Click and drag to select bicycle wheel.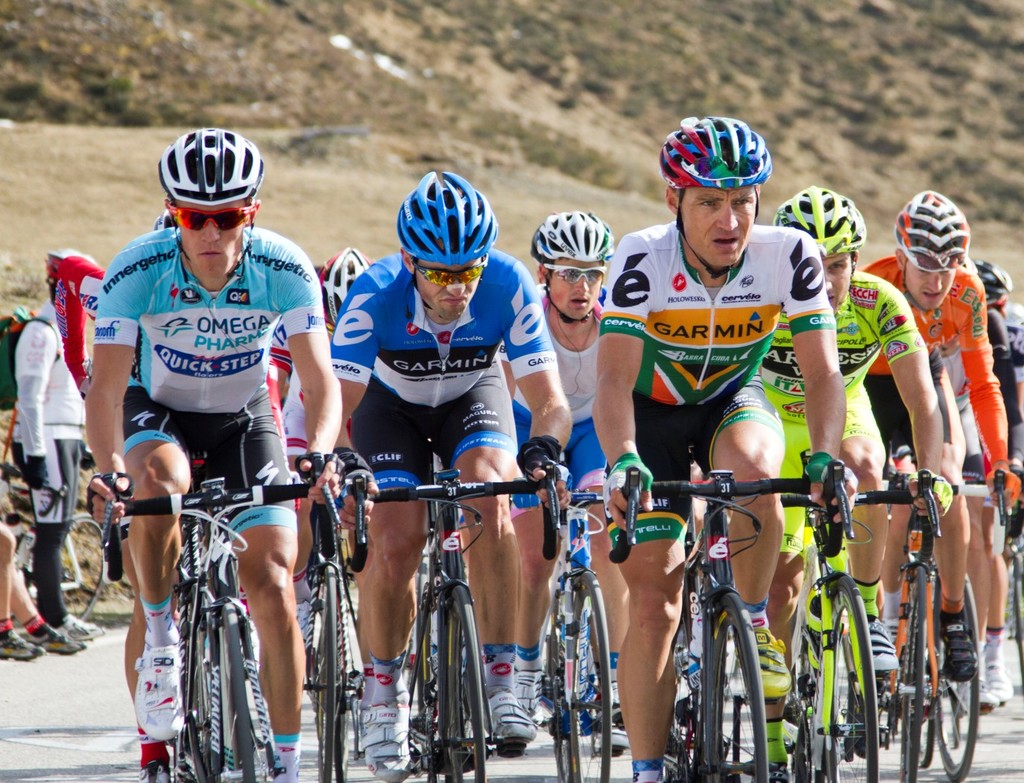
Selection: pyautogui.locateOnScreen(712, 587, 776, 767).
